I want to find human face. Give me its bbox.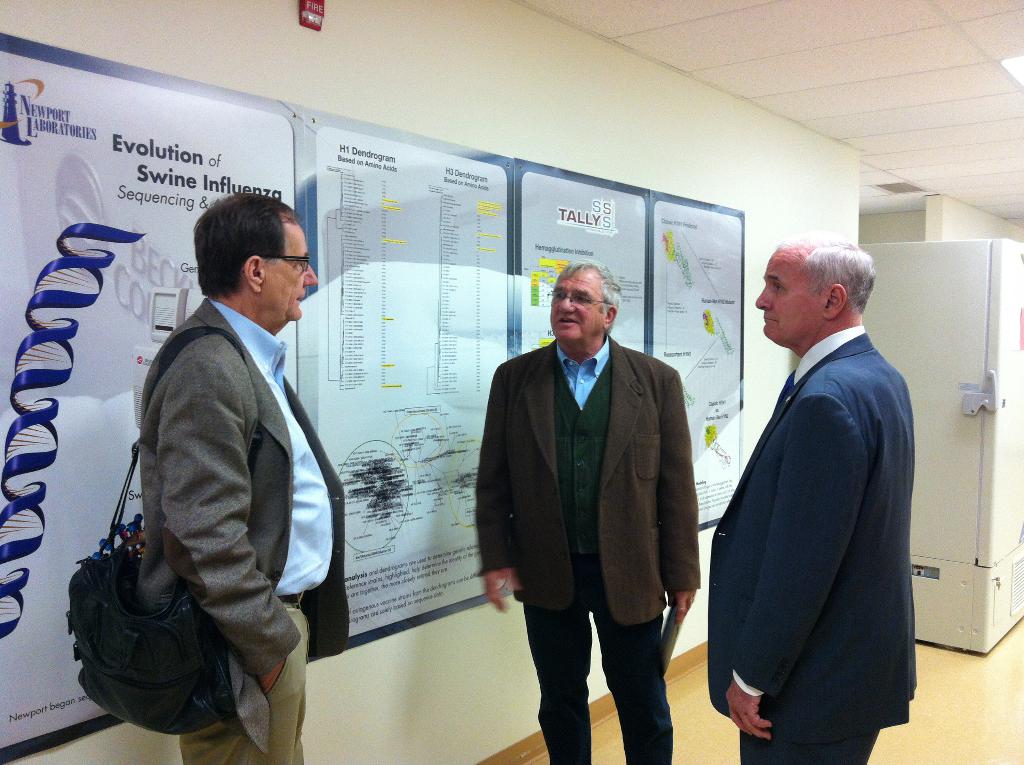
bbox(266, 225, 321, 323).
